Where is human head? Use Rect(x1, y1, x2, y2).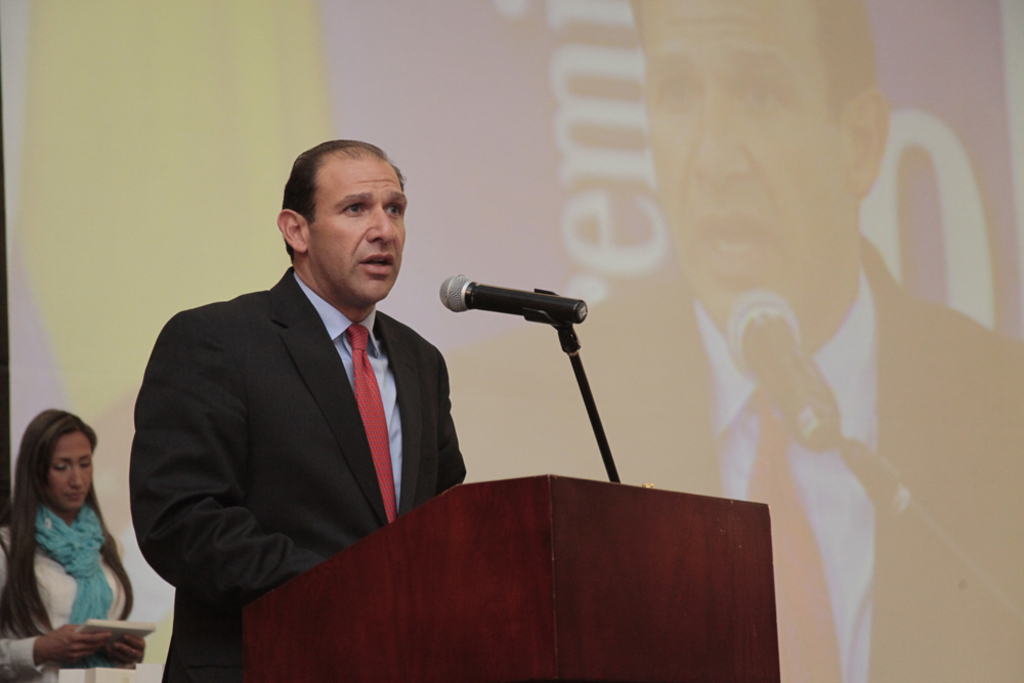
Rect(259, 134, 417, 295).
